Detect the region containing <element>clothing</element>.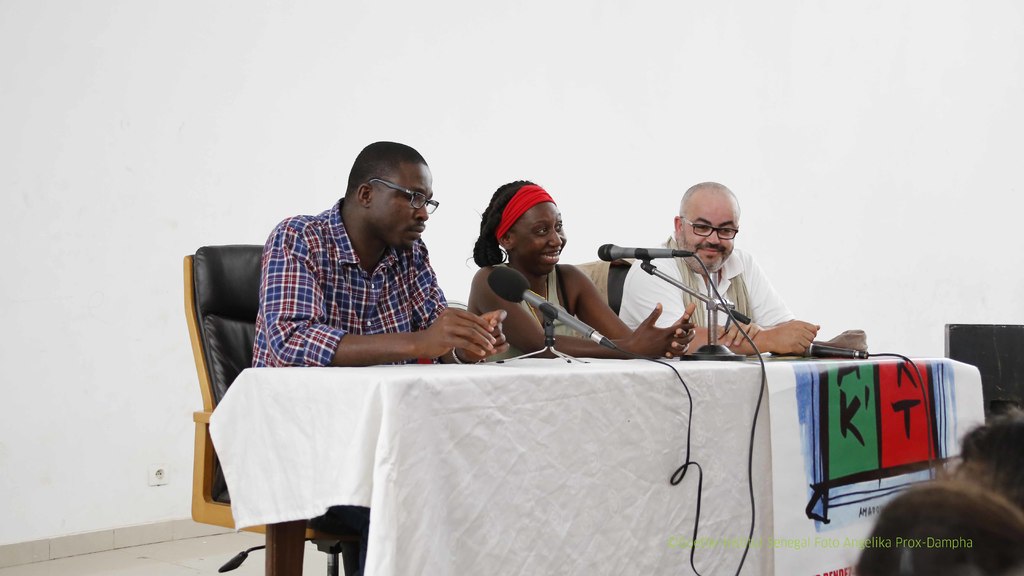
bbox(477, 259, 618, 363).
